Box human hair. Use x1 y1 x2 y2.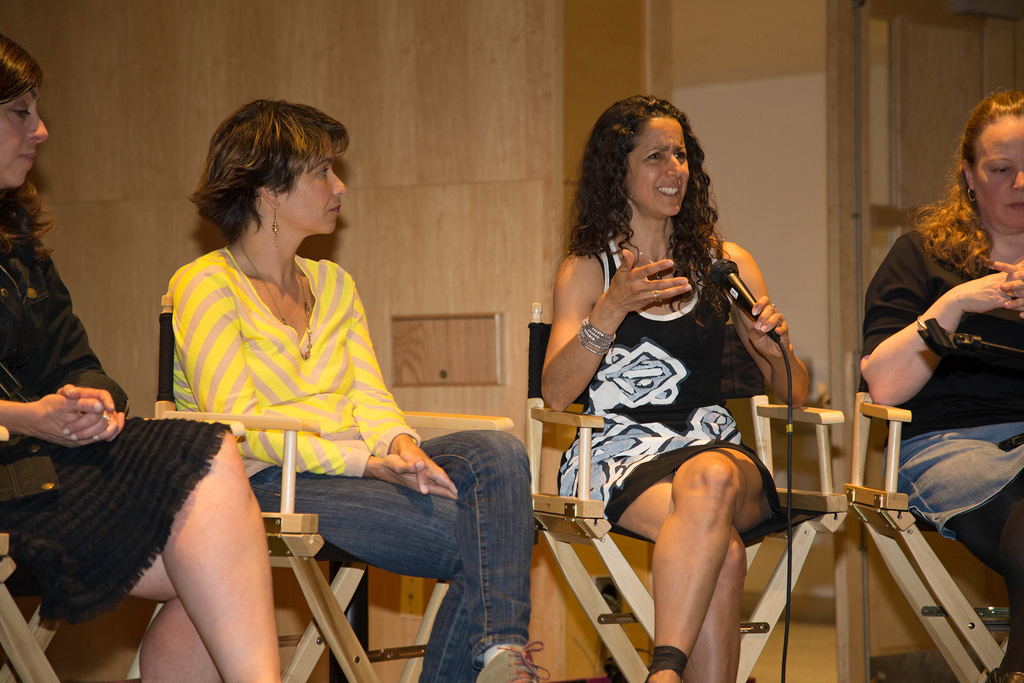
918 84 1023 273.
